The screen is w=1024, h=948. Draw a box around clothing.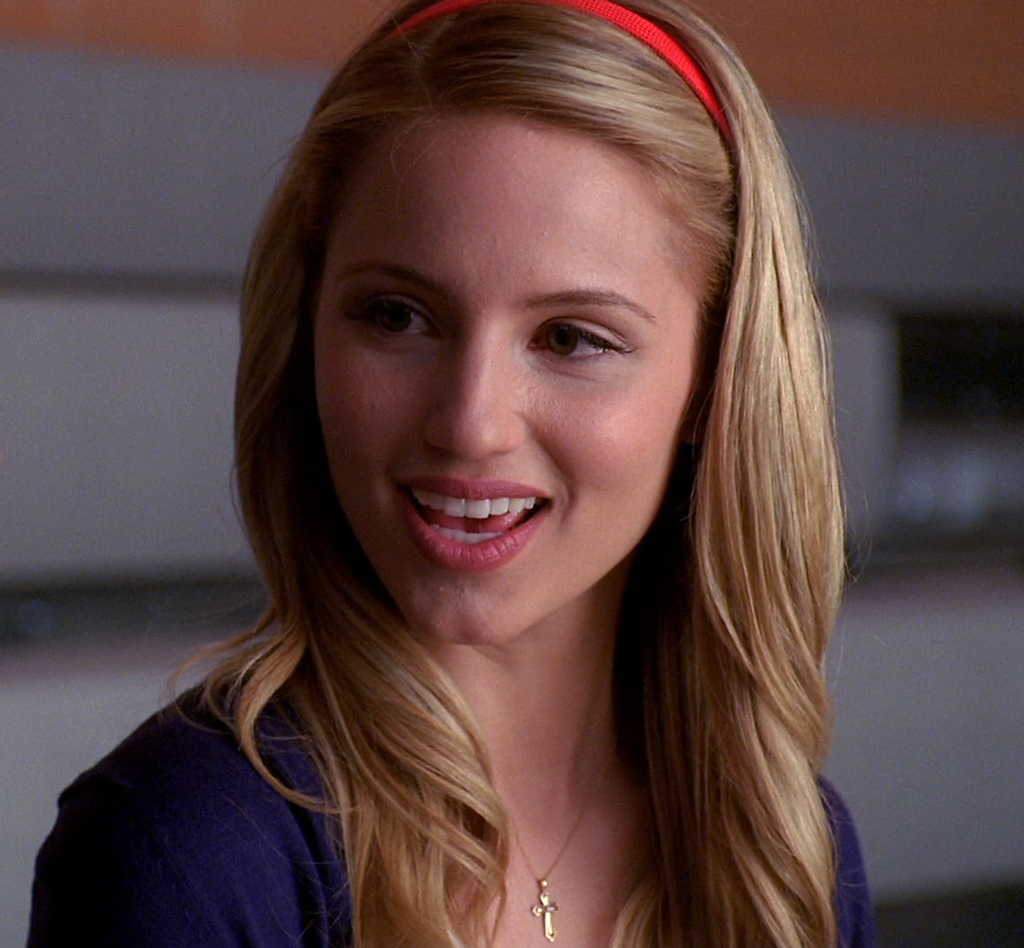
{"x1": 39, "y1": 669, "x2": 882, "y2": 947}.
